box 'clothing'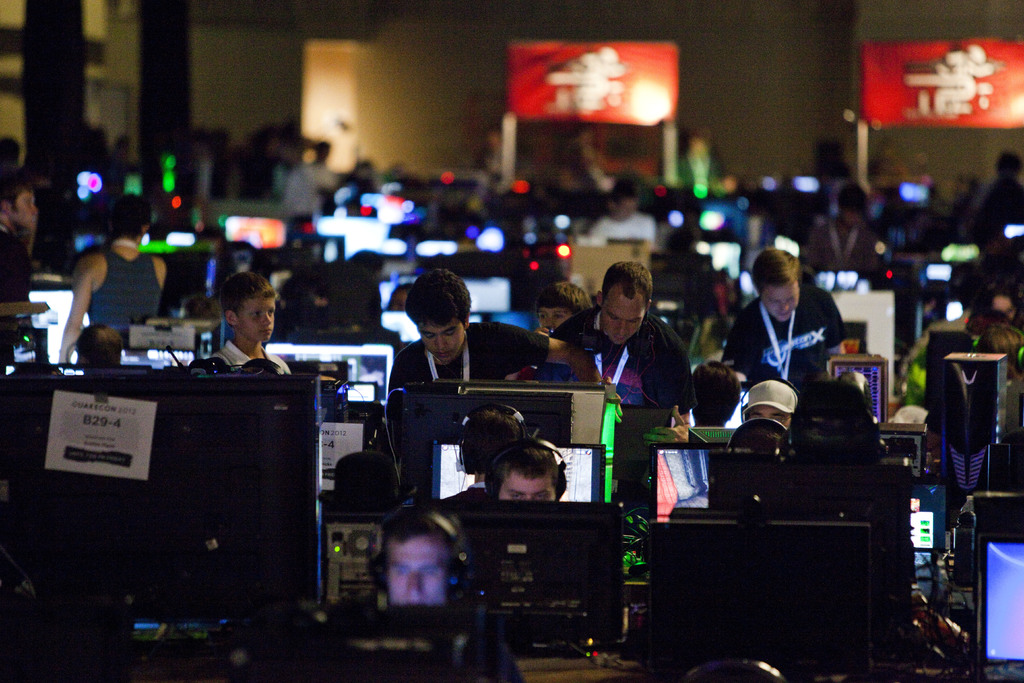
l=0, t=226, r=35, b=309
